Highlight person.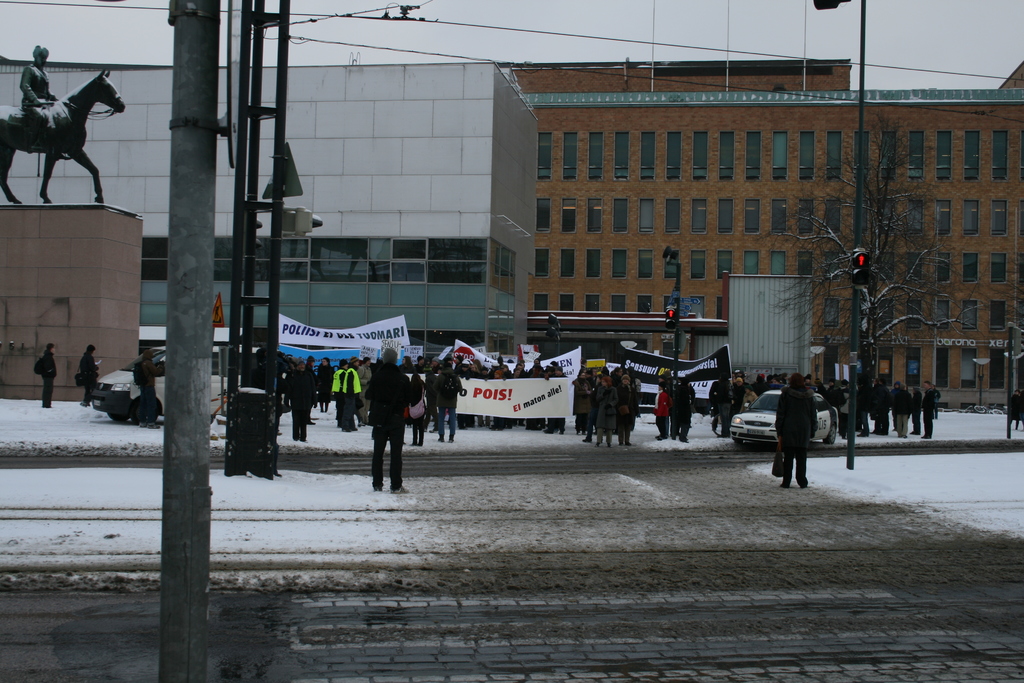
Highlighted region: x1=298 y1=353 x2=318 y2=409.
